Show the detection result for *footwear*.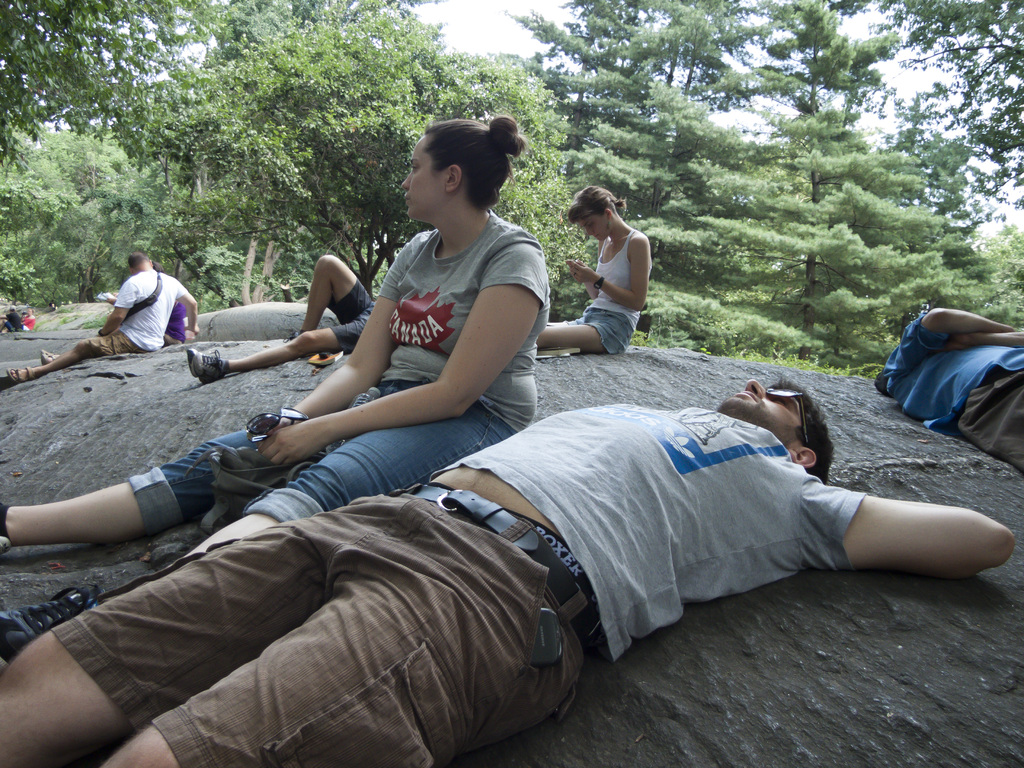
crop(38, 346, 57, 364).
